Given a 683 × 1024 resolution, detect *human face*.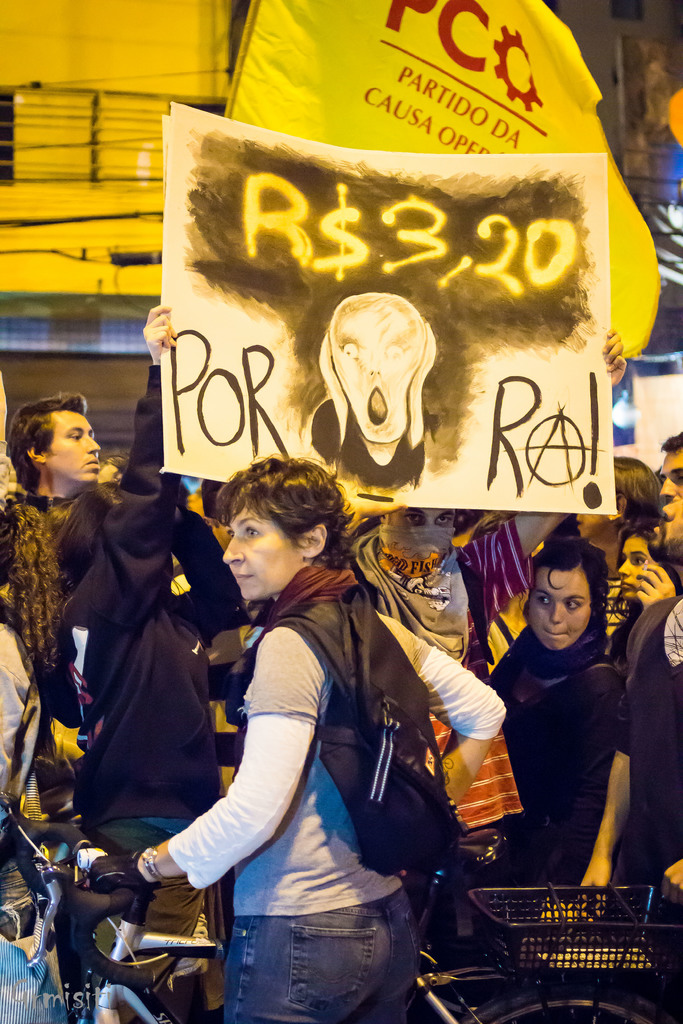
{"left": 391, "top": 502, "right": 450, "bottom": 522}.
